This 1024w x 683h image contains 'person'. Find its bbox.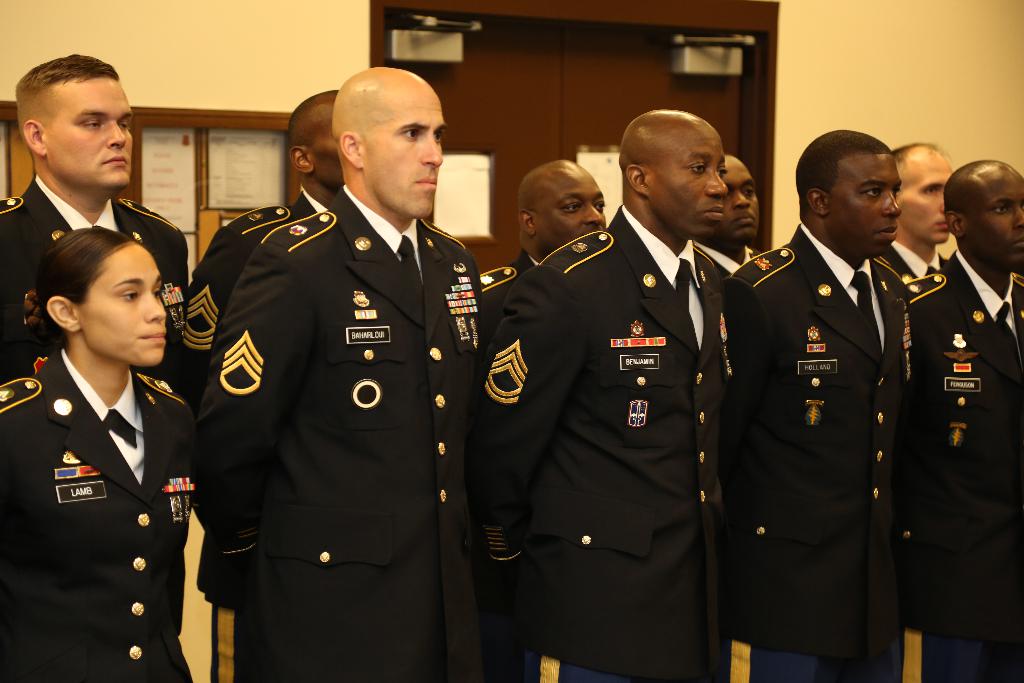
{"left": 910, "top": 158, "right": 1023, "bottom": 682}.
